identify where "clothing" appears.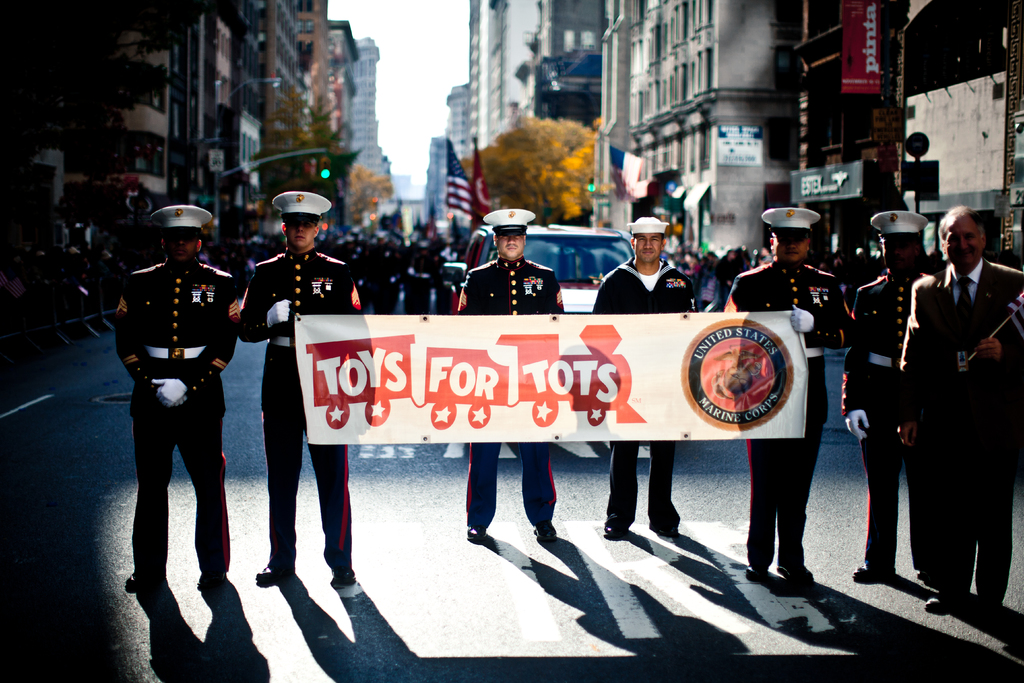
Appears at l=582, t=261, r=700, b=516.
